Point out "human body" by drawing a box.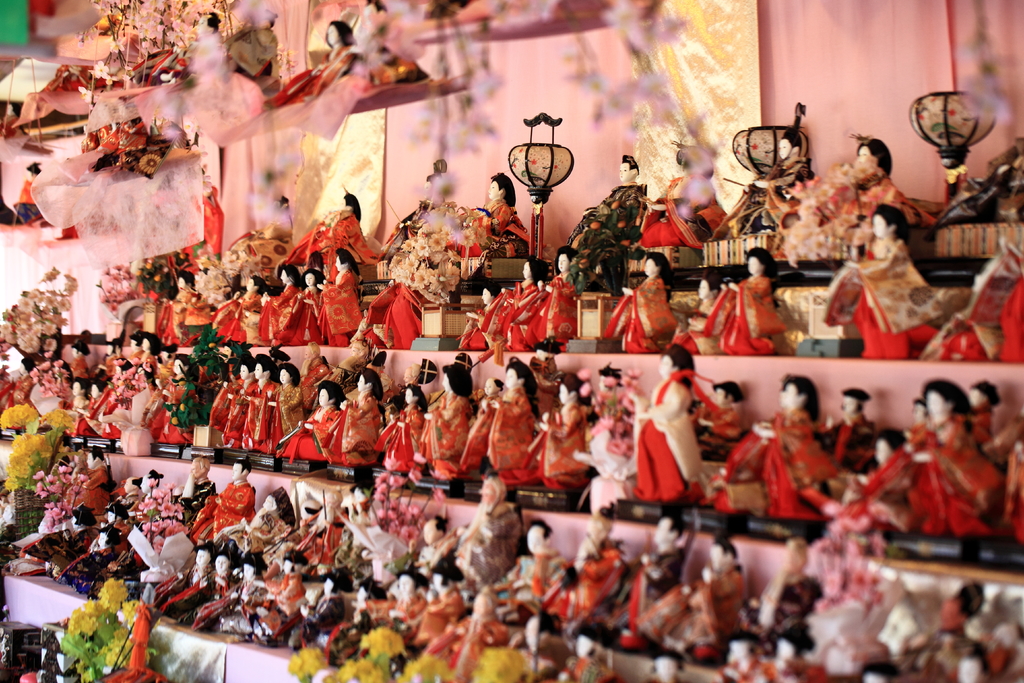
{"x1": 830, "y1": 128, "x2": 925, "y2": 220}.
